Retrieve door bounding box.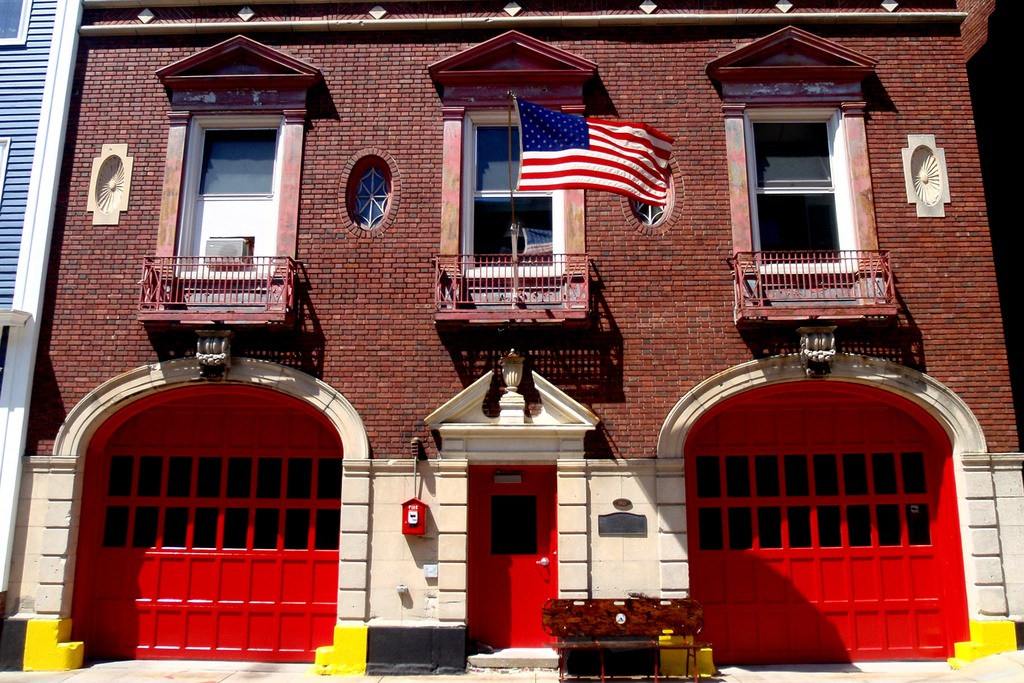
Bounding box: {"left": 60, "top": 374, "right": 354, "bottom": 655}.
